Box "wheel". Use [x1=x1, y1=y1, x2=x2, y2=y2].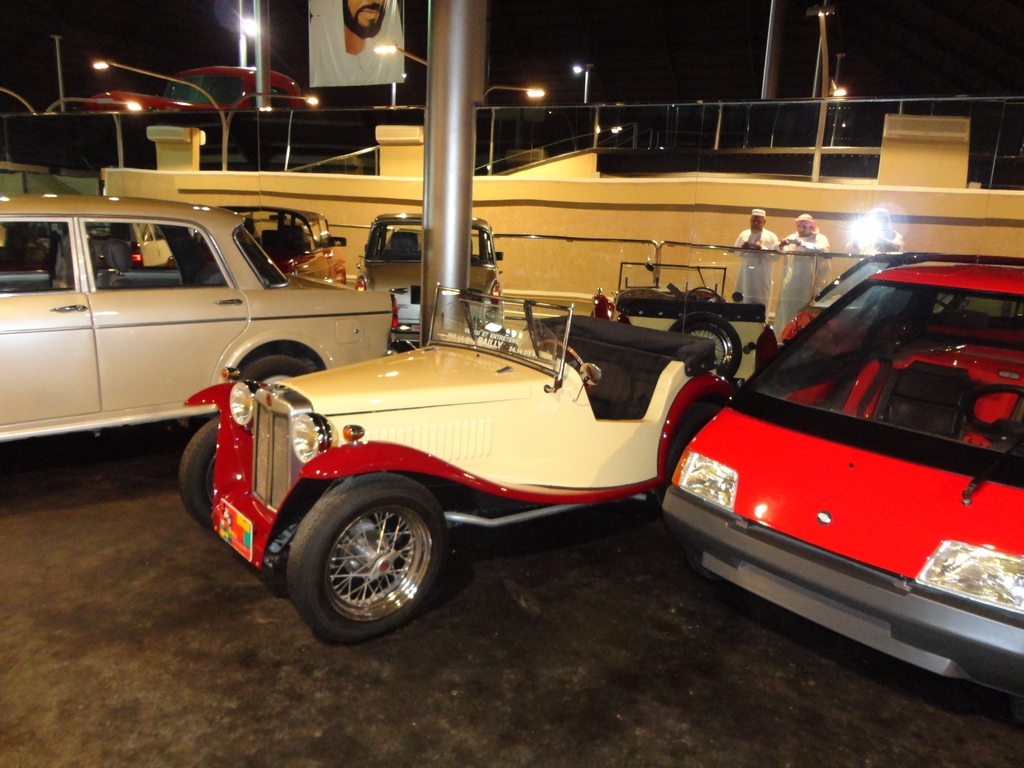
[x1=667, y1=312, x2=744, y2=379].
